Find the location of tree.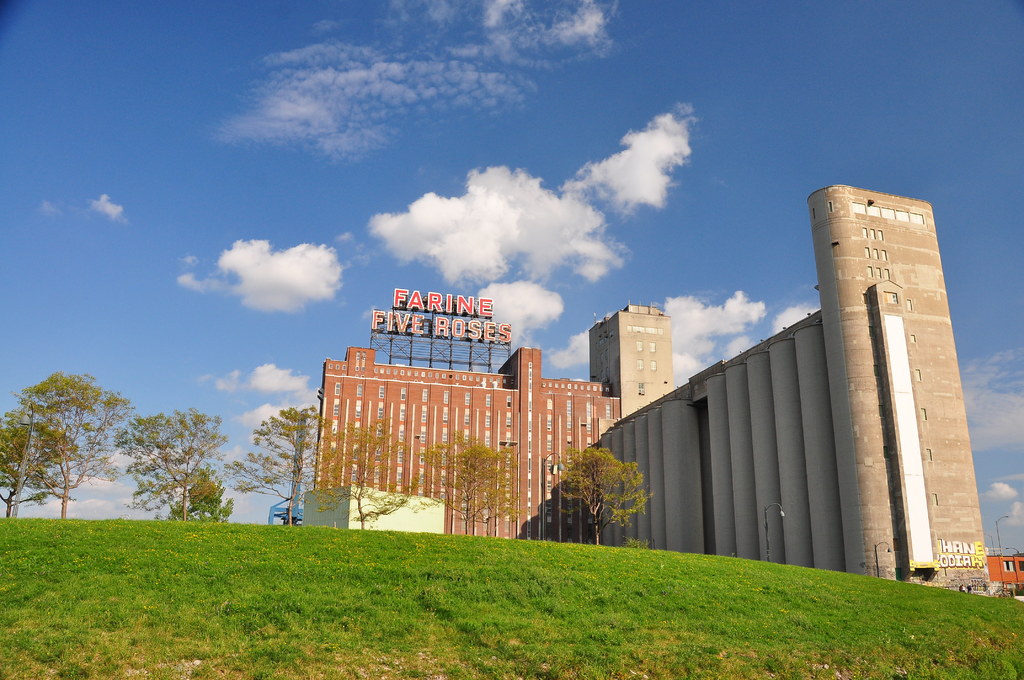
Location: bbox=(310, 419, 415, 524).
